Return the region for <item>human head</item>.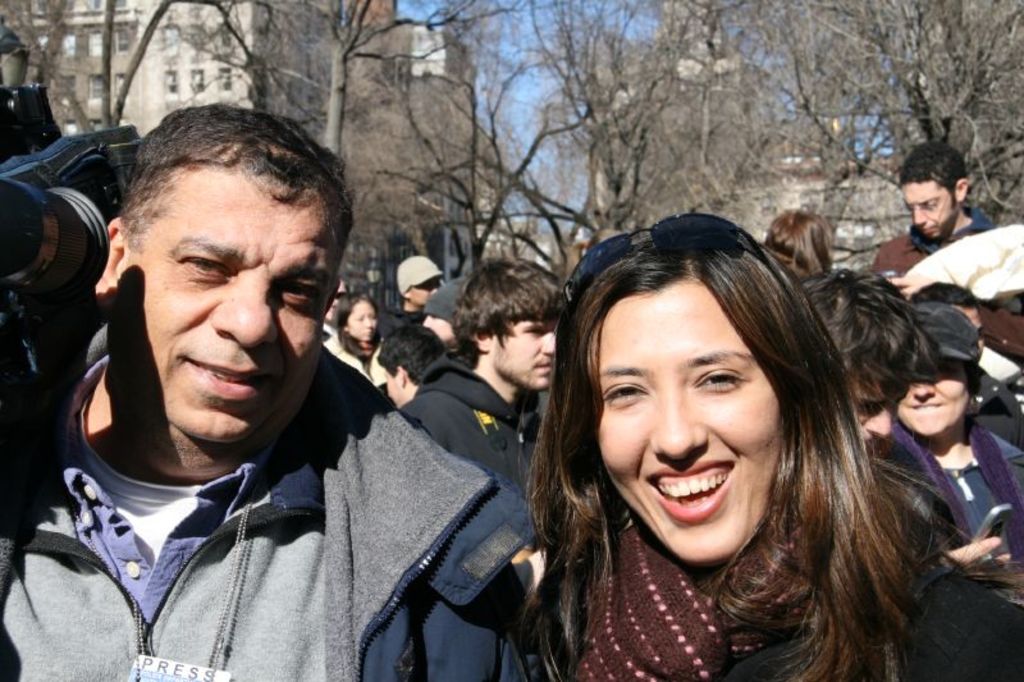
[left=911, top=282, right=979, bottom=344].
